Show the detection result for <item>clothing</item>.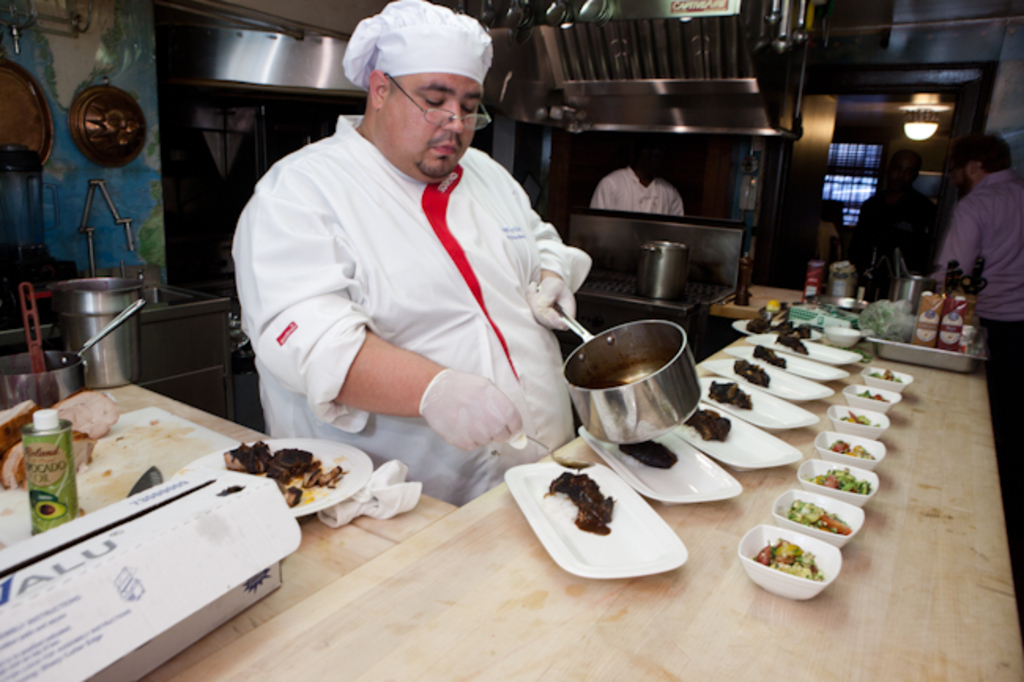
Rect(849, 175, 934, 304).
